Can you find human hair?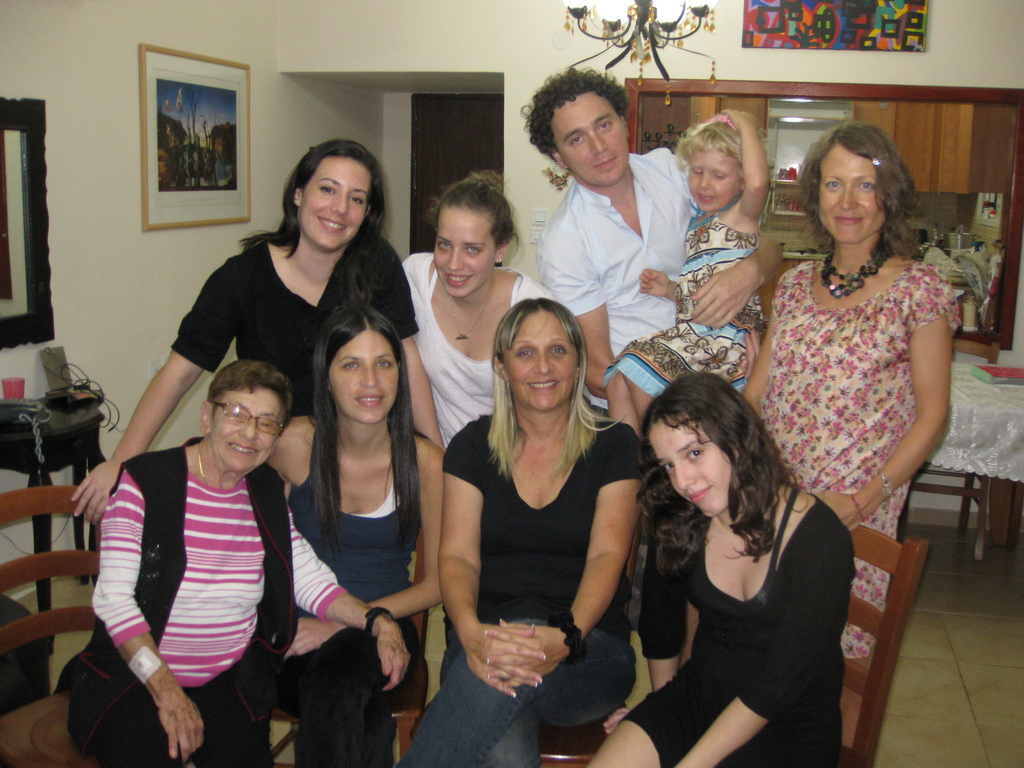
Yes, bounding box: [790,121,925,262].
